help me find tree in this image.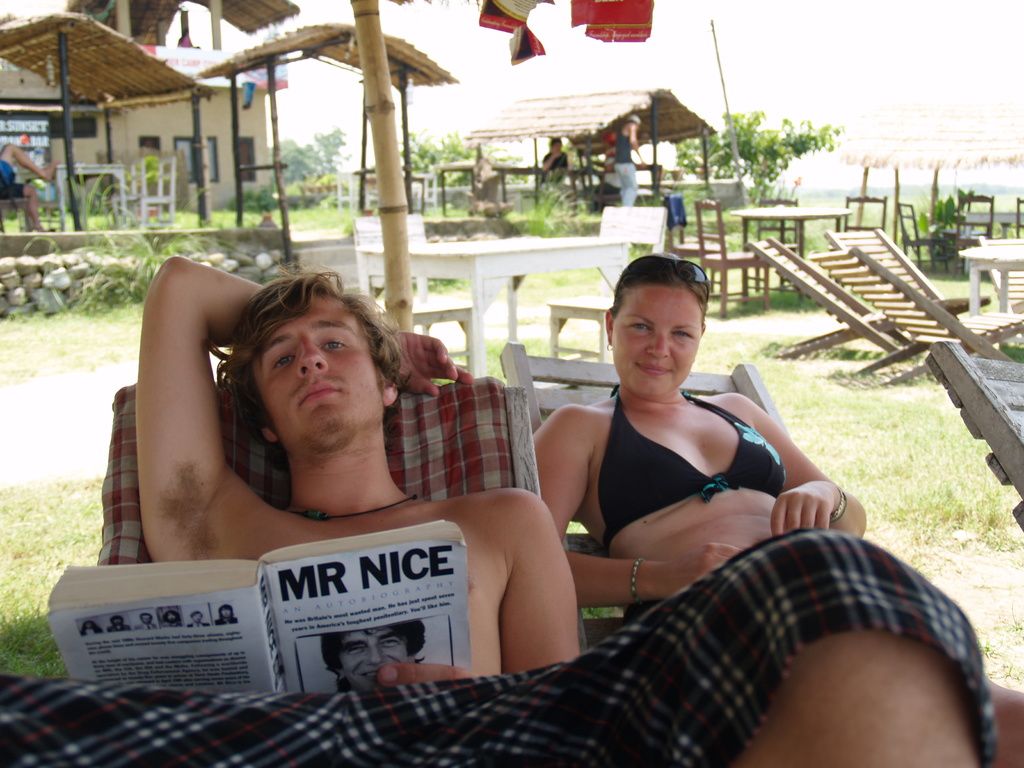
Found it: <box>269,127,361,186</box>.
